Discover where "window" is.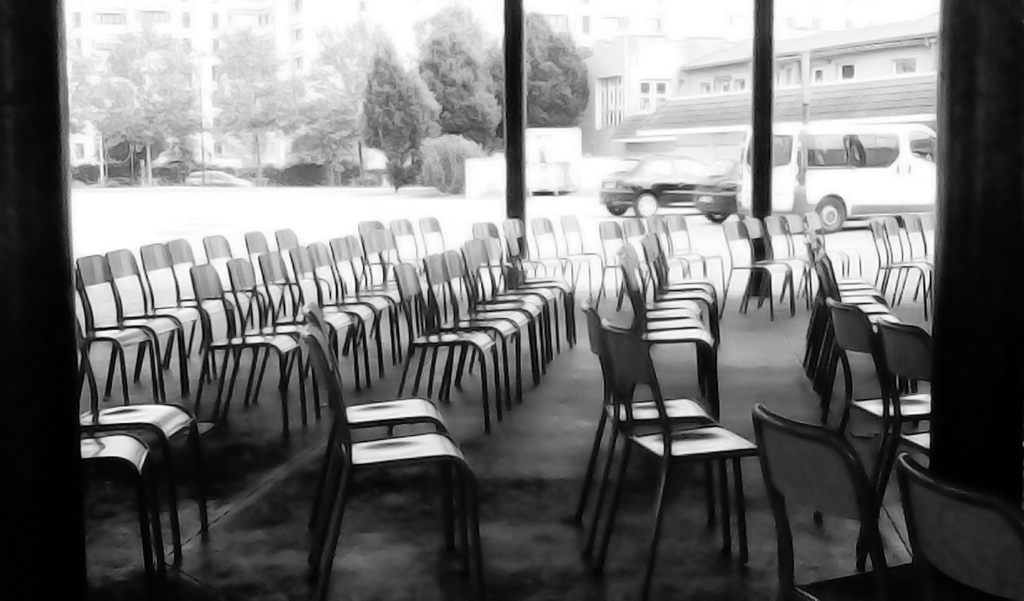
Discovered at detection(211, 63, 220, 79).
